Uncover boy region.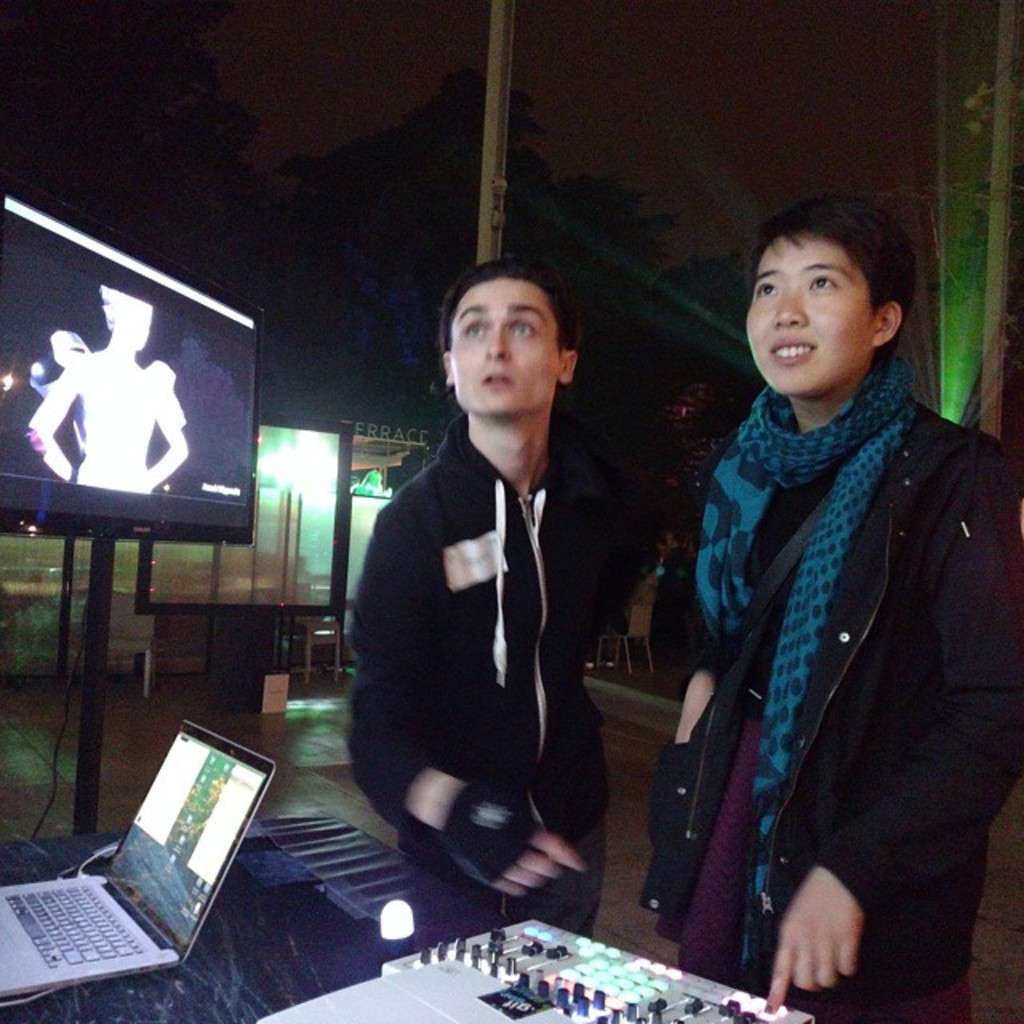
Uncovered: detection(333, 250, 650, 931).
